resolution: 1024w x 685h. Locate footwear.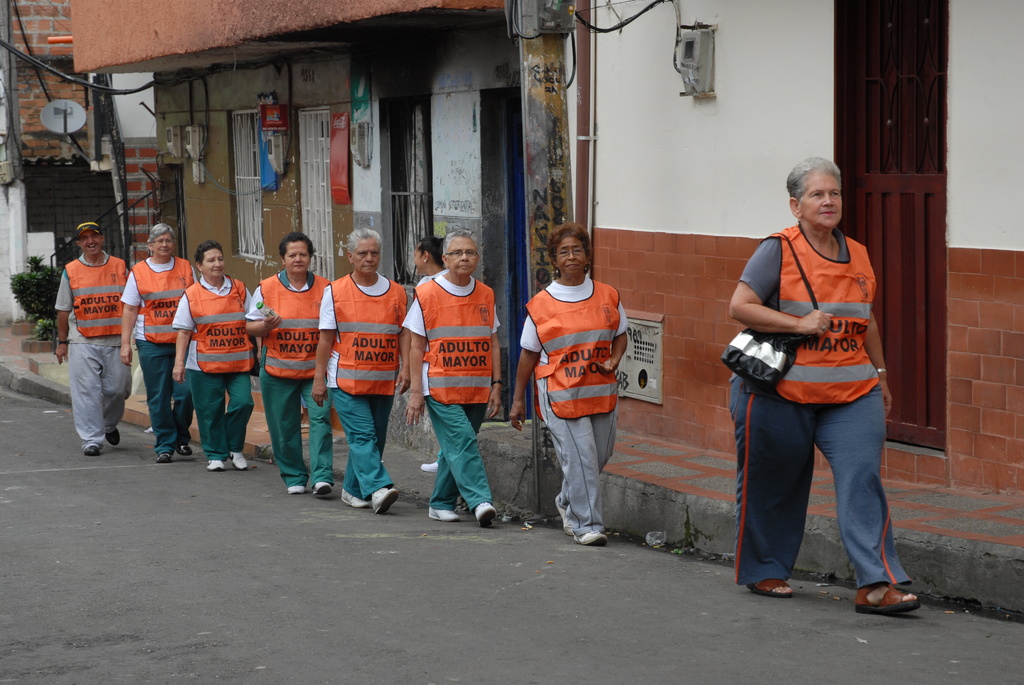
<region>305, 480, 337, 497</region>.
